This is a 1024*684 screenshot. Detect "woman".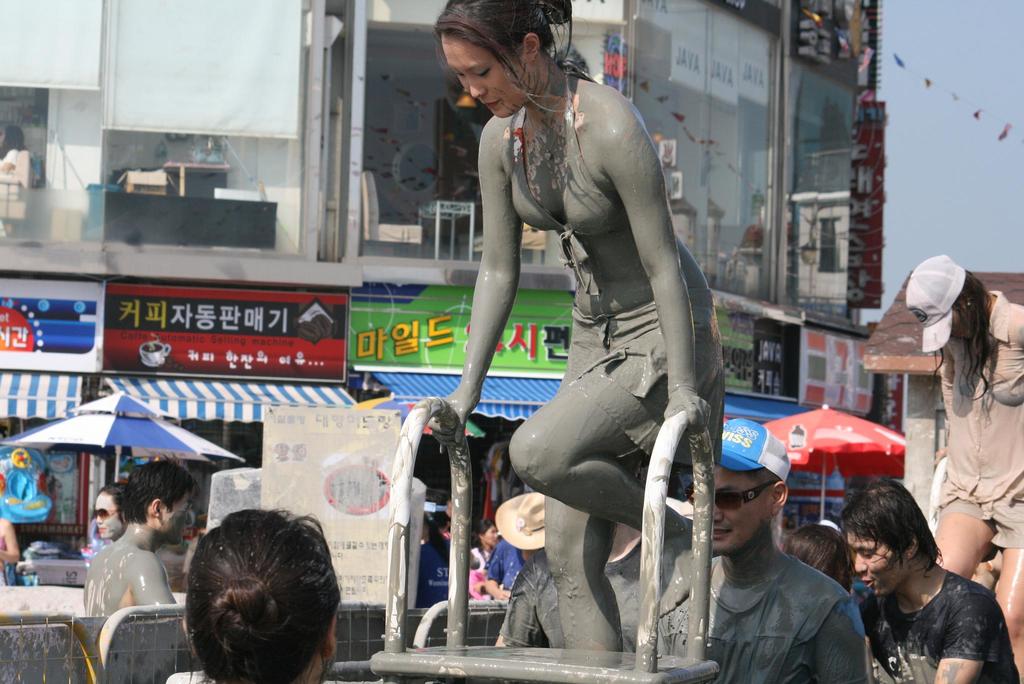
(x1=467, y1=515, x2=499, y2=580).
